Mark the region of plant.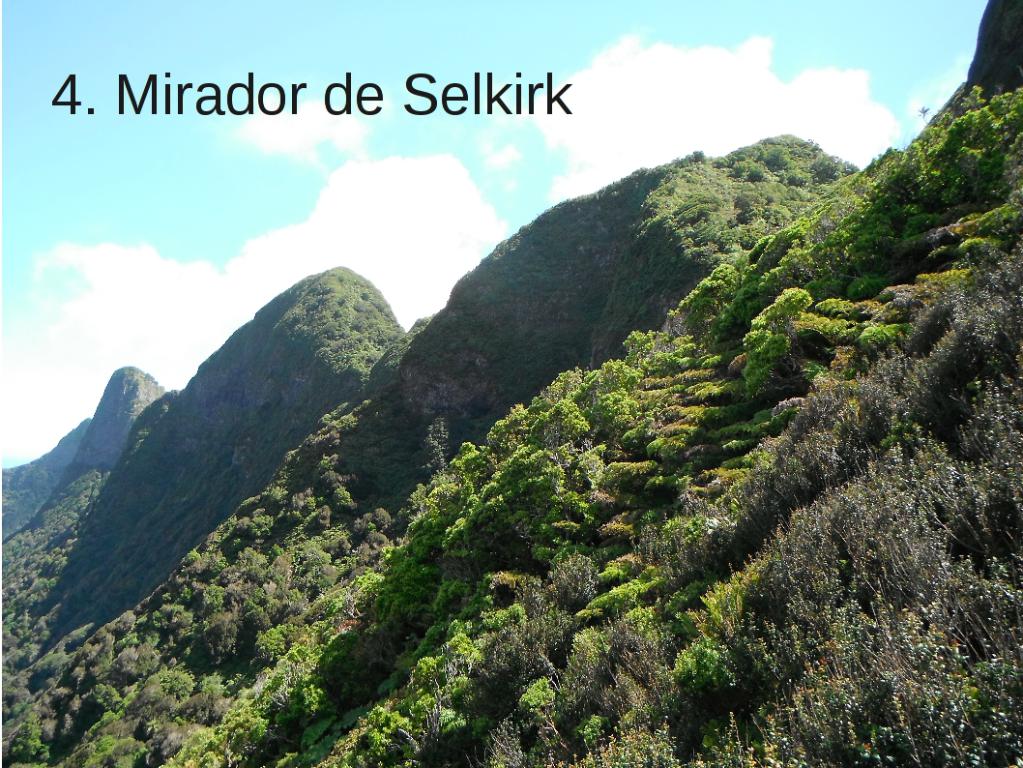
Region: region(589, 574, 649, 638).
